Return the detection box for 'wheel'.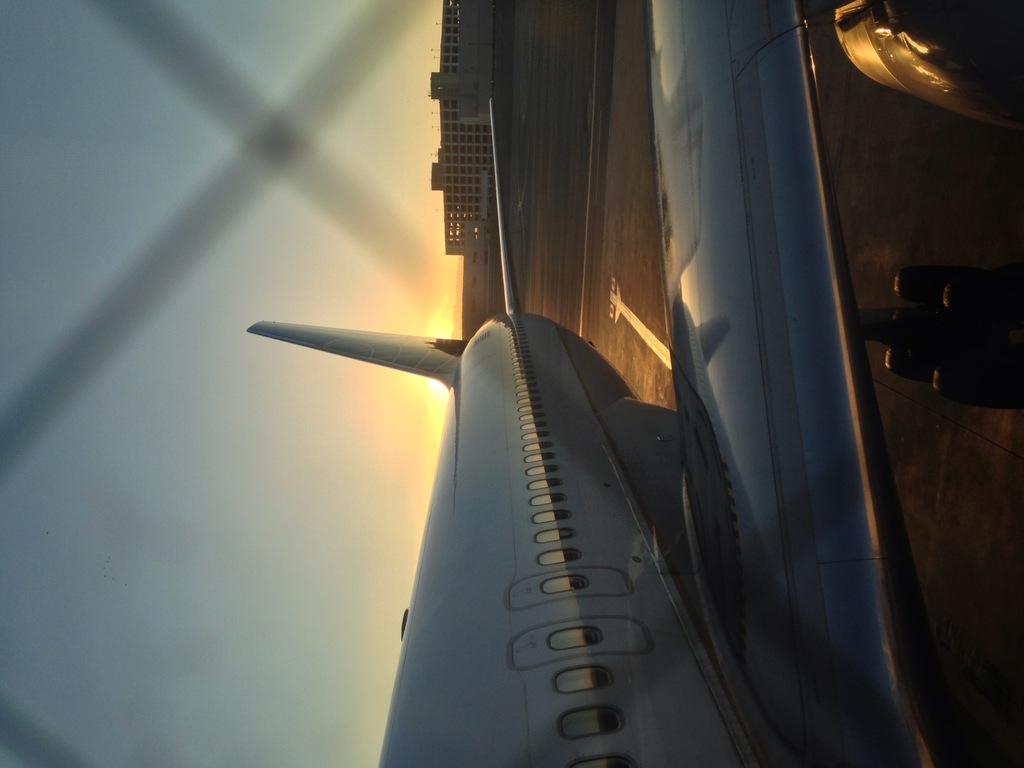
883 350 947 379.
